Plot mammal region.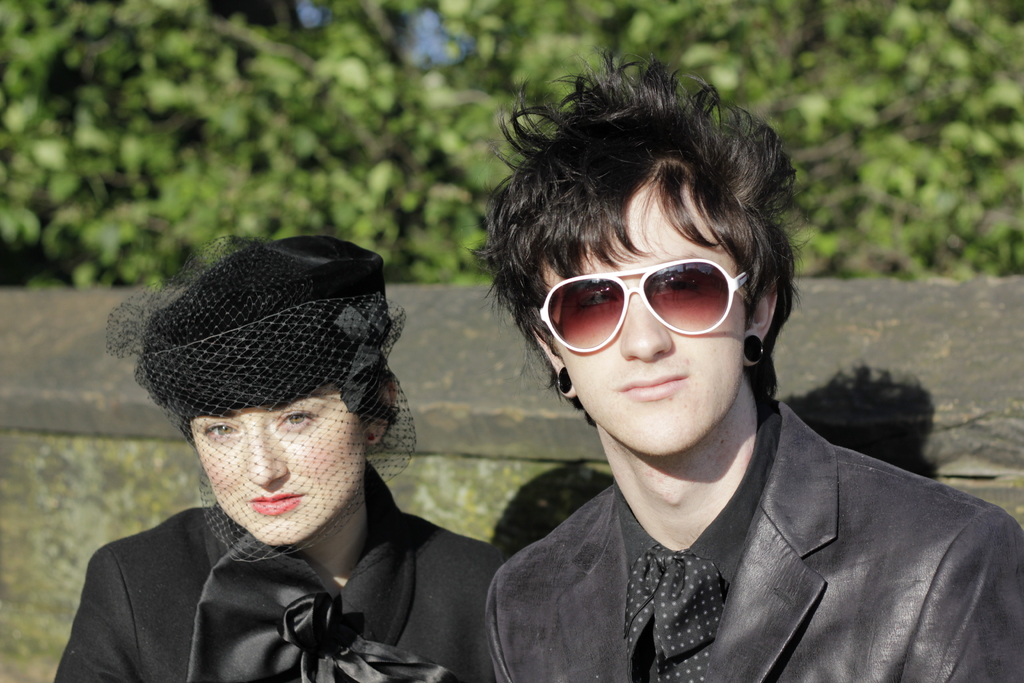
Plotted at 413:101:1003:667.
